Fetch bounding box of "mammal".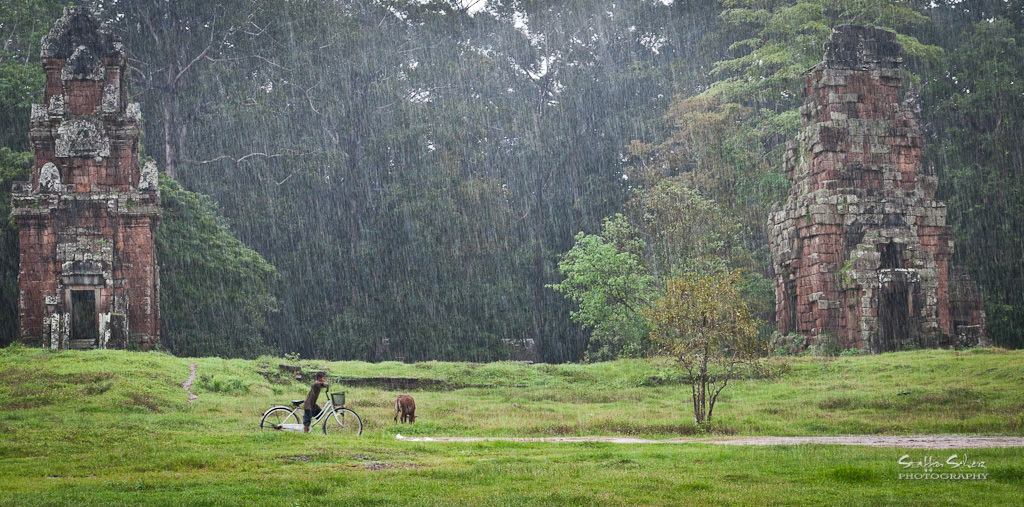
Bbox: left=296, top=365, right=333, bottom=439.
